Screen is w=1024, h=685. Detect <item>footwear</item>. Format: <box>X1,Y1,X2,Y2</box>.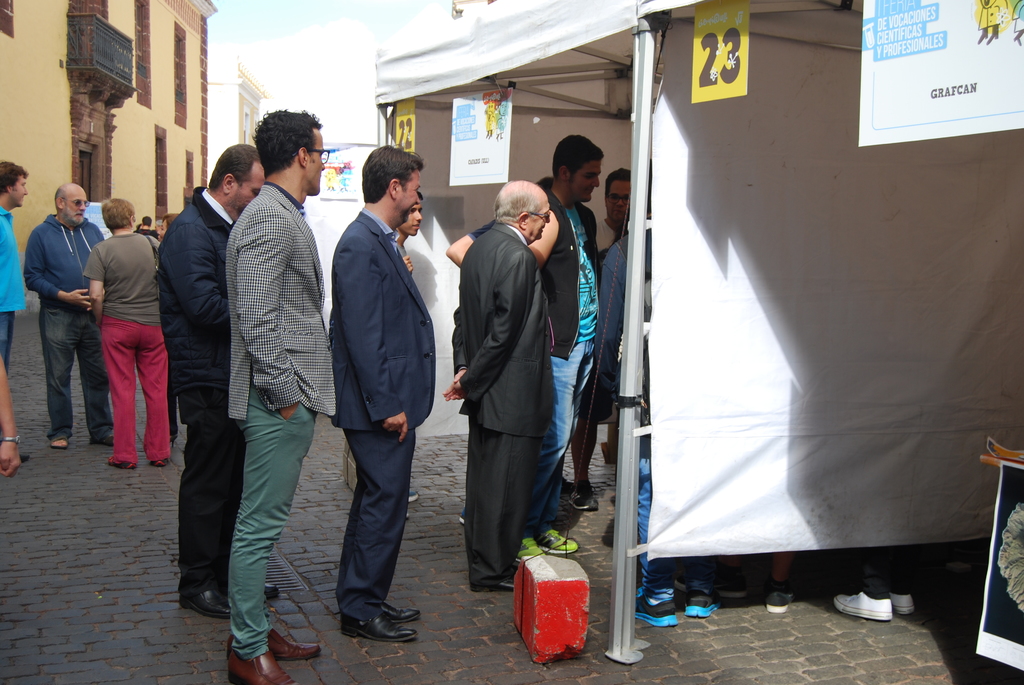
<box>179,581,234,618</box>.
